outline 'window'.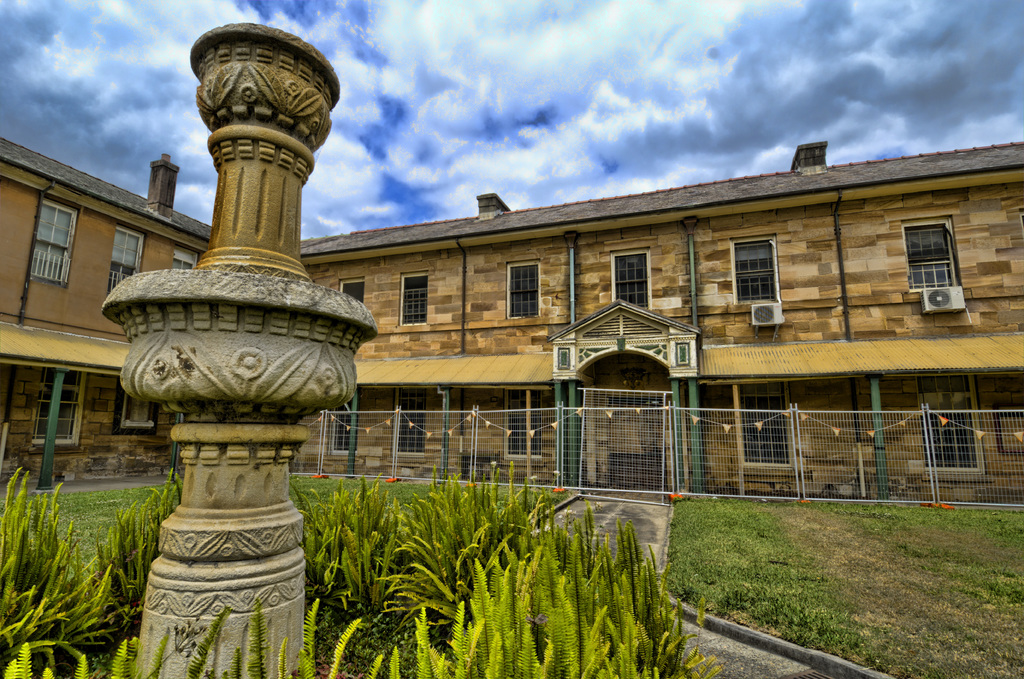
Outline: box=[899, 220, 961, 291].
